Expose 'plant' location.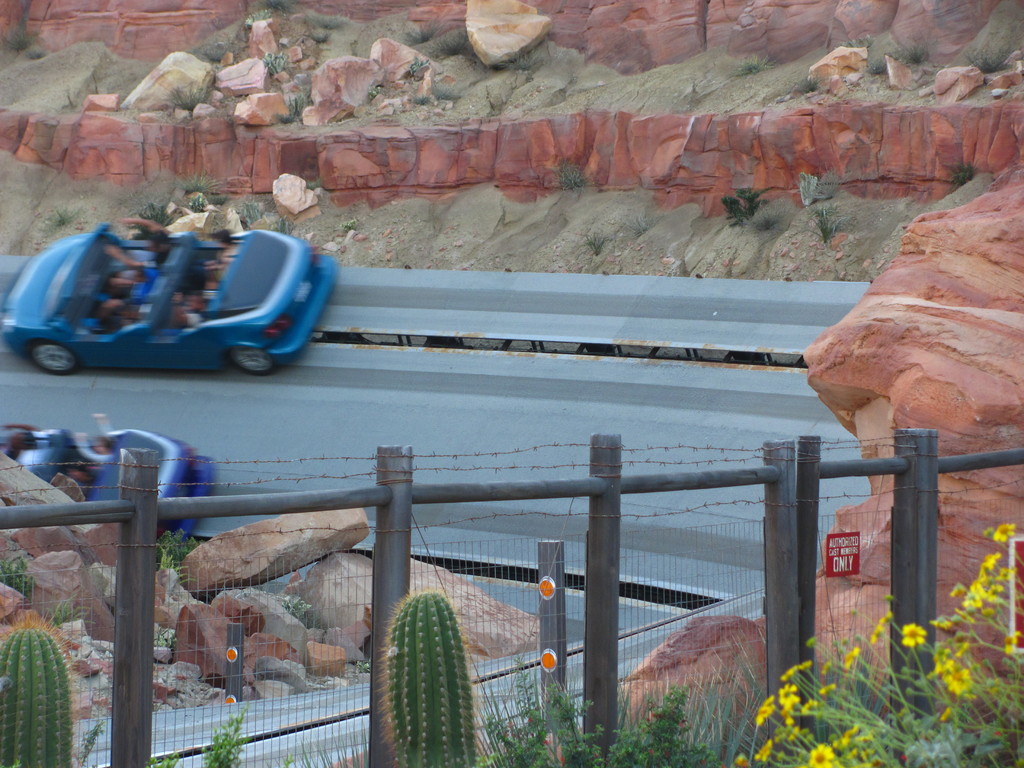
Exposed at locate(402, 16, 435, 48).
